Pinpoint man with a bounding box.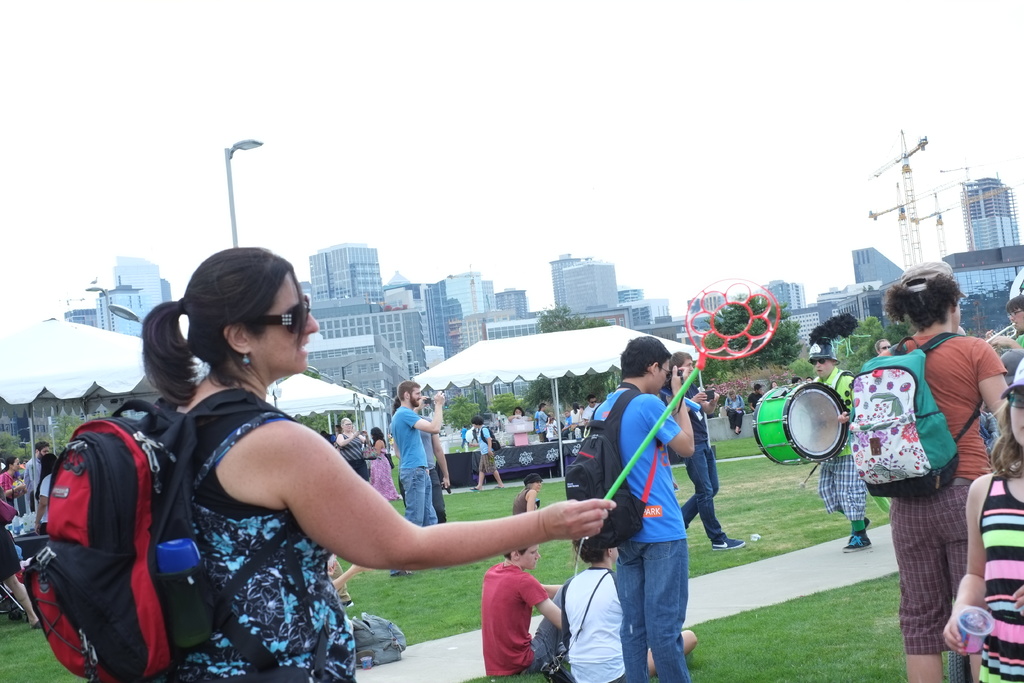
pyautogui.locateOnScreen(580, 395, 605, 429).
